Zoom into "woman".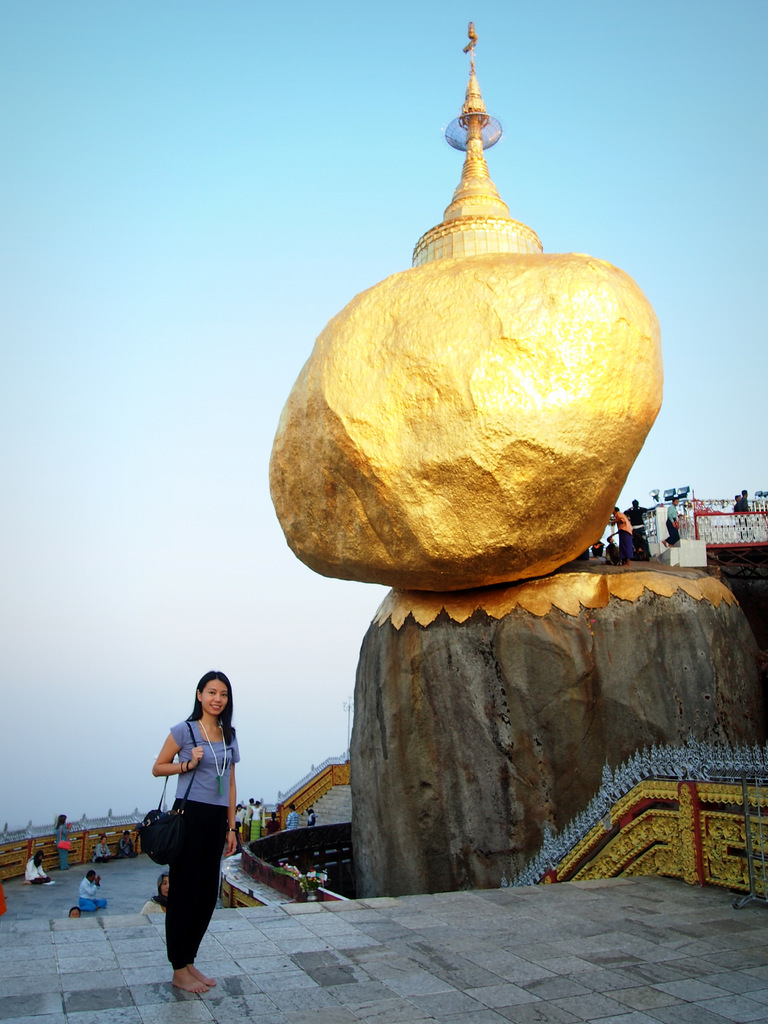
Zoom target: 52/810/72/873.
